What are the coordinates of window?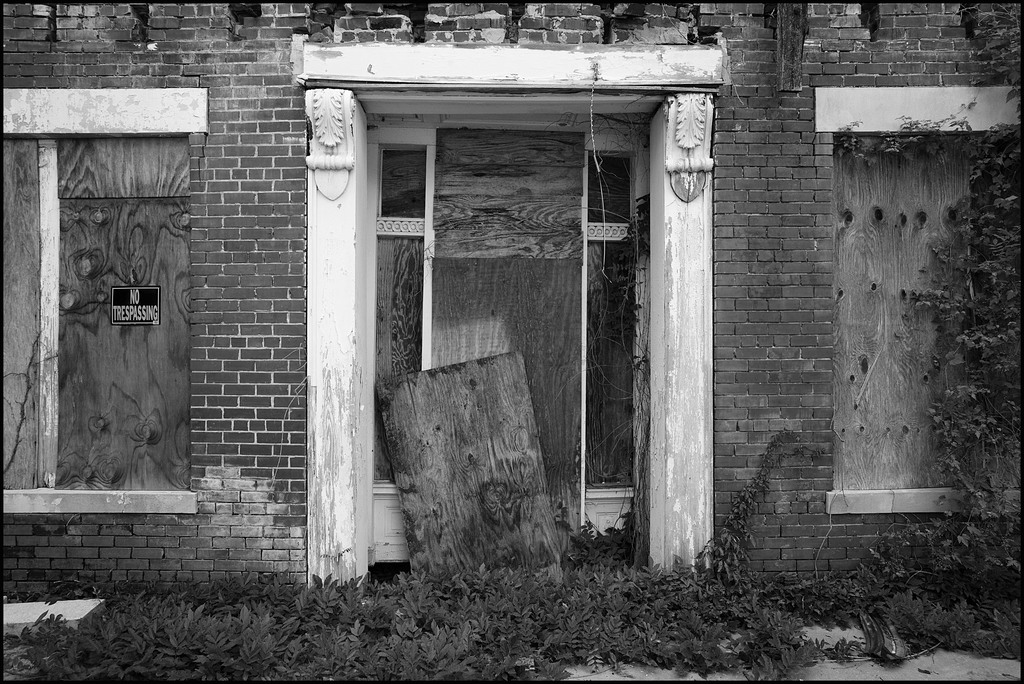
crop(0, 83, 215, 519).
